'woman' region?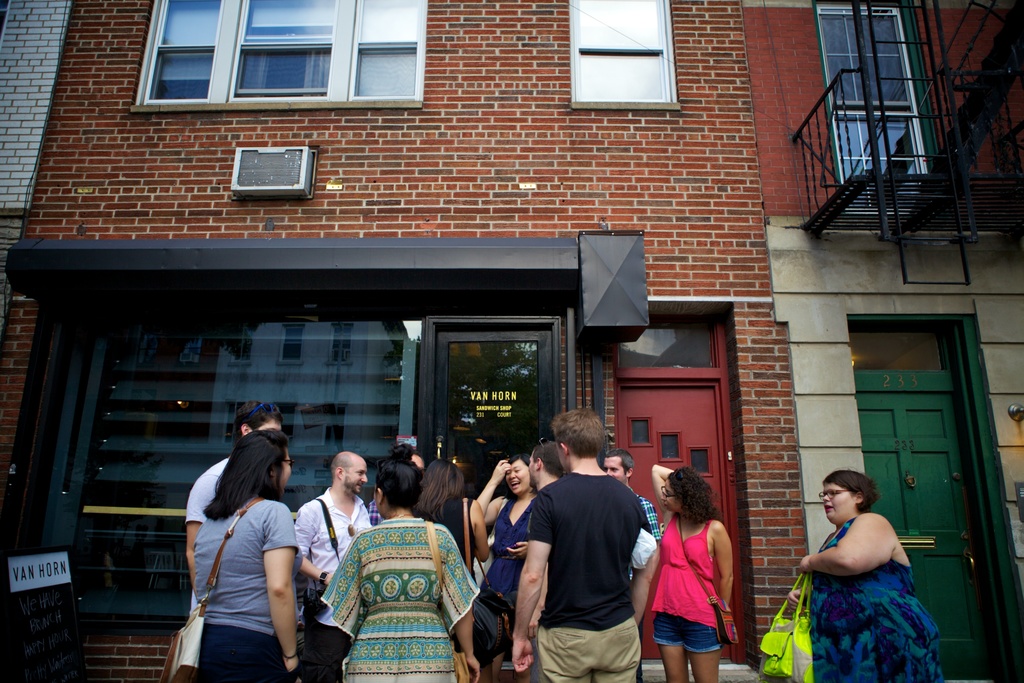
<box>647,465,736,682</box>
